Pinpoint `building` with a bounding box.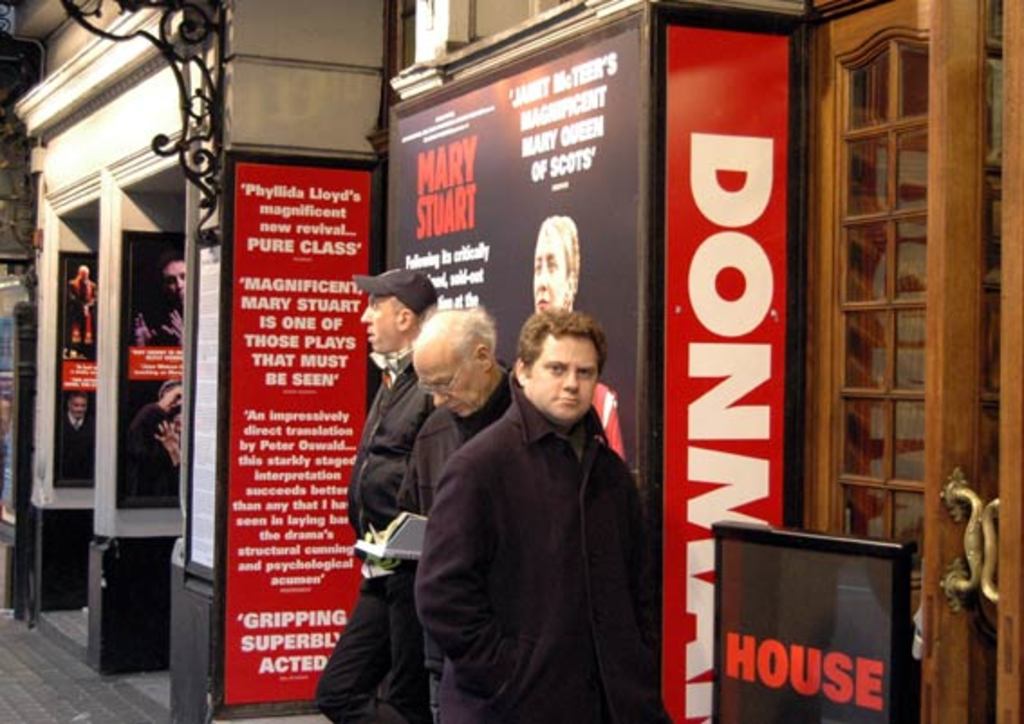
(x1=4, y1=0, x2=1023, y2=701).
